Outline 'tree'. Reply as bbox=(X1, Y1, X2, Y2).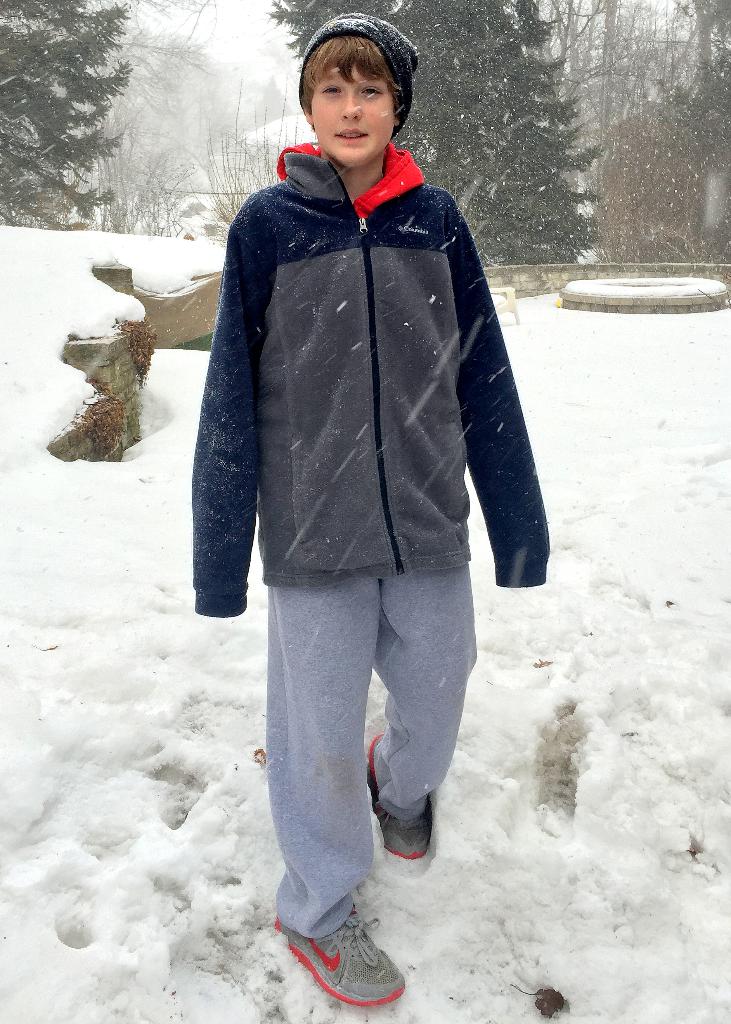
bbox=(655, 0, 730, 275).
